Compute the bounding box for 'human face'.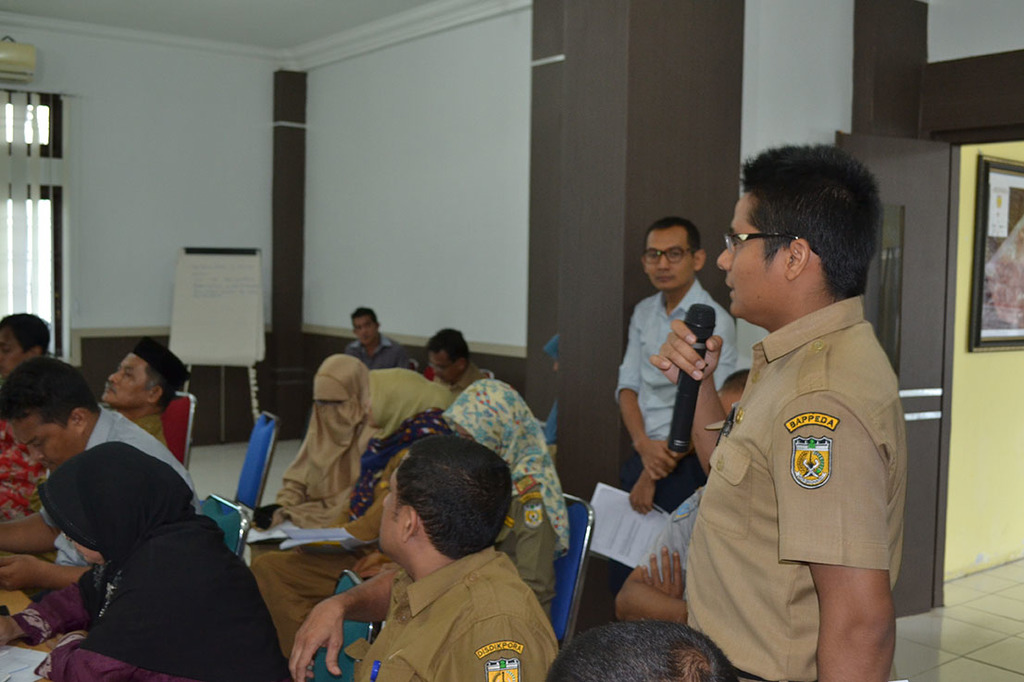
select_region(381, 477, 404, 551).
